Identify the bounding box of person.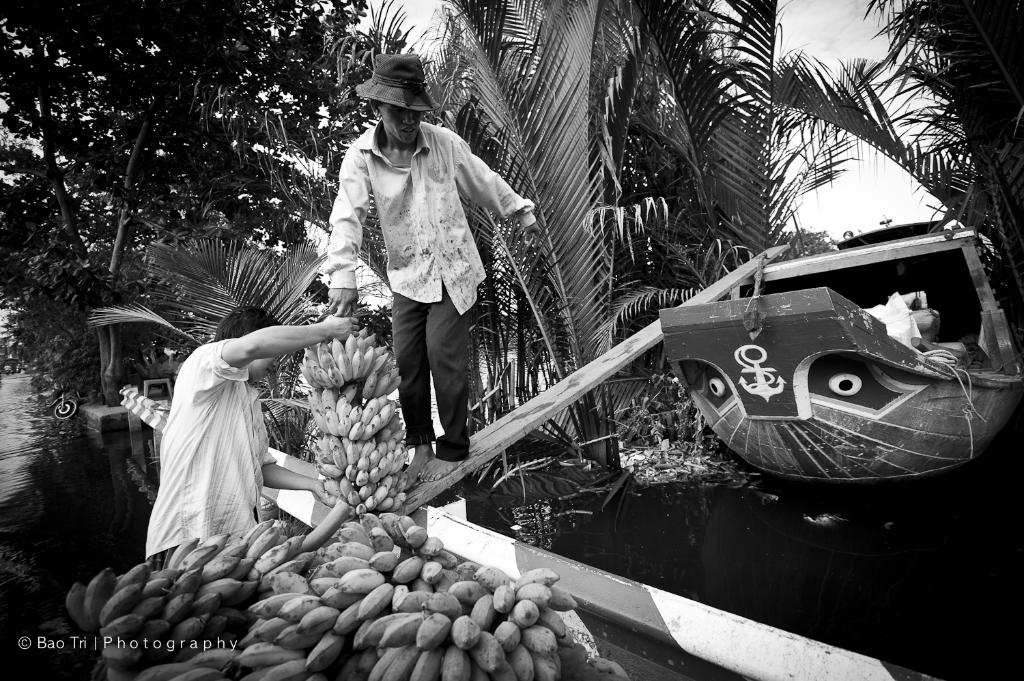
box=[145, 308, 360, 572].
